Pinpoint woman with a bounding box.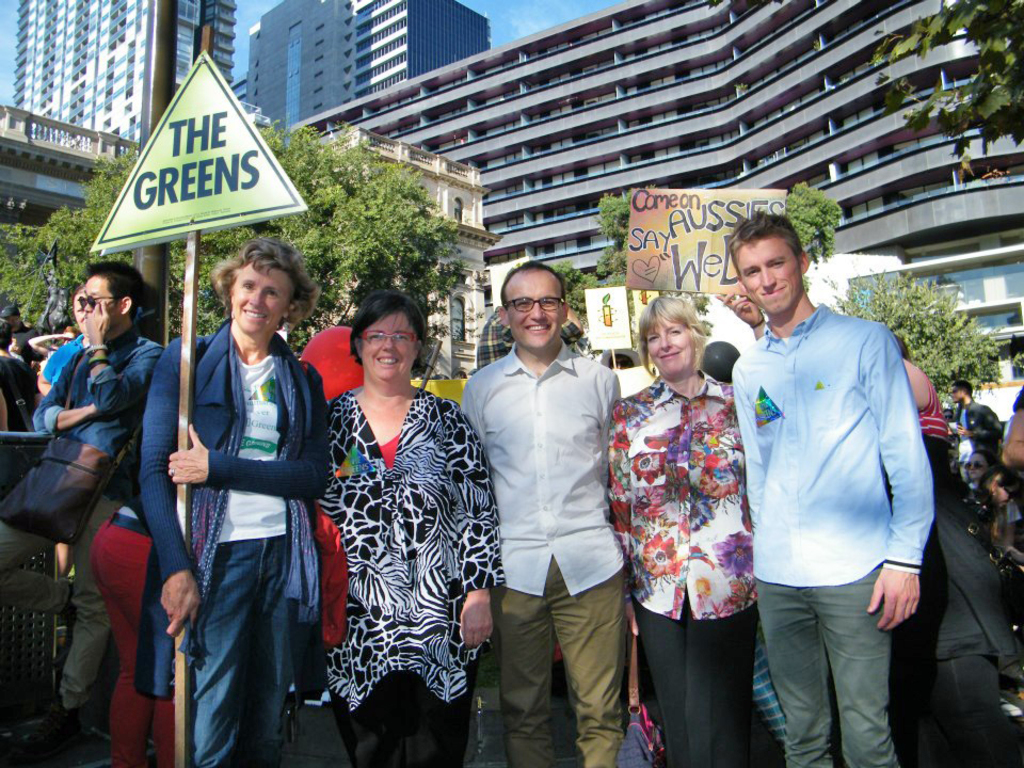
(602,295,762,765).
